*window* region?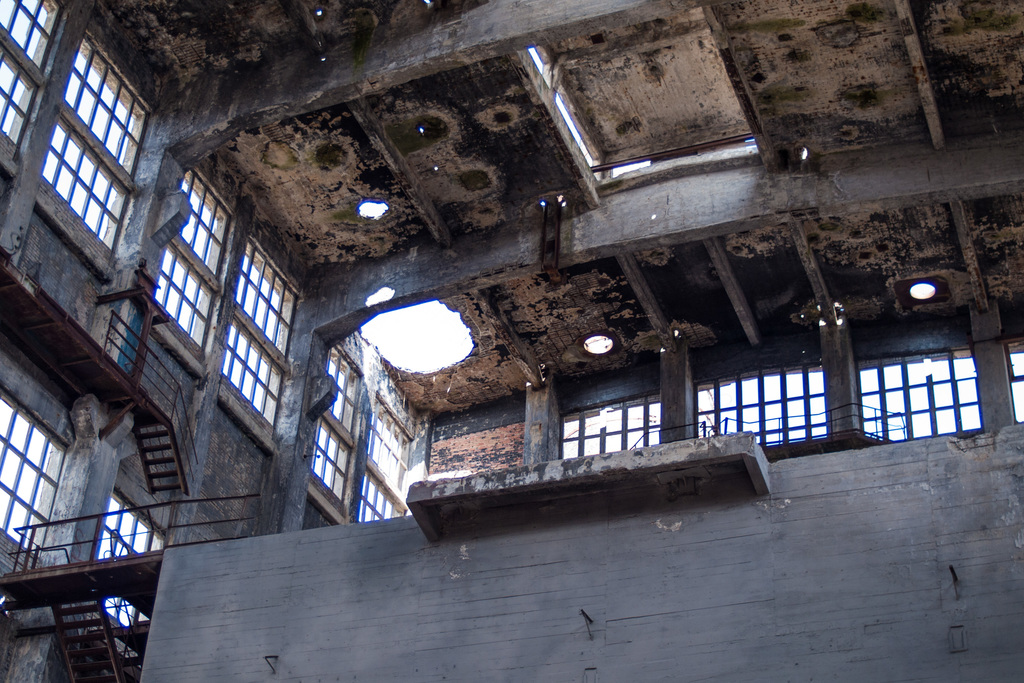
{"left": 159, "top": 244, "right": 215, "bottom": 343}
